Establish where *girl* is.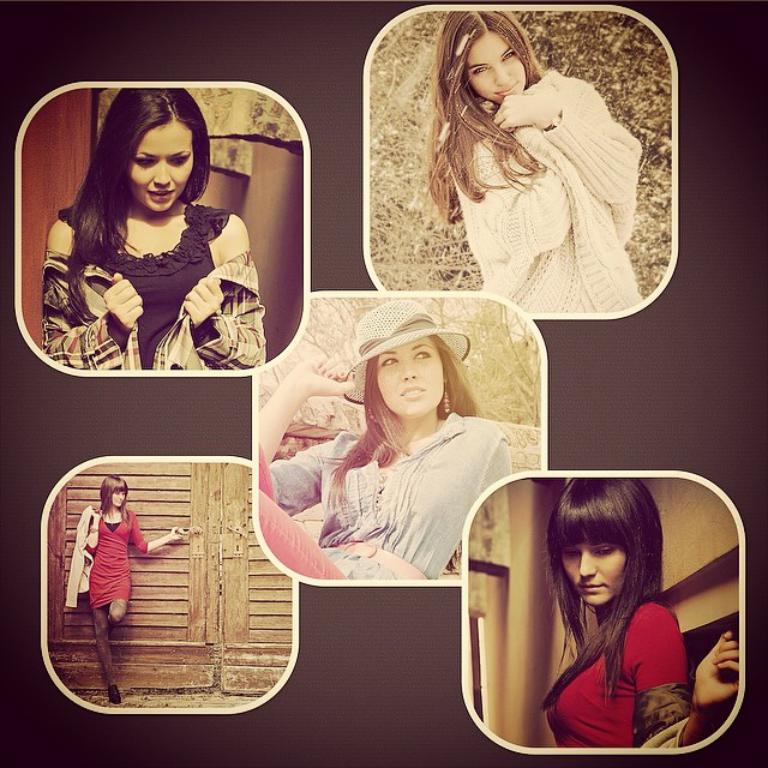
Established at Rect(74, 466, 188, 707).
